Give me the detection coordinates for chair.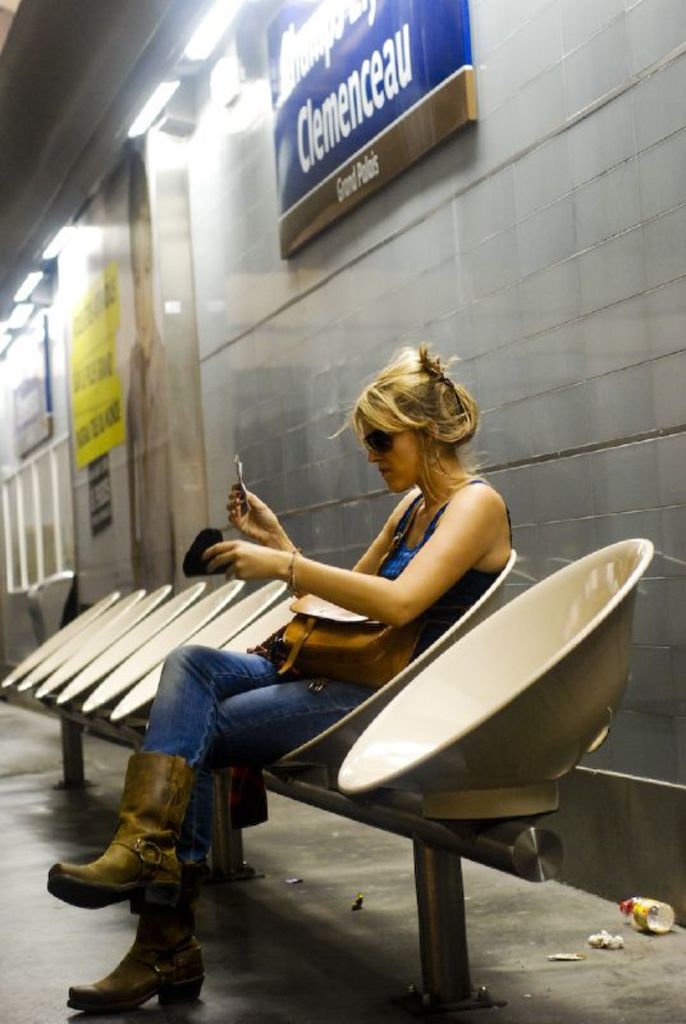
box(0, 590, 120, 690).
